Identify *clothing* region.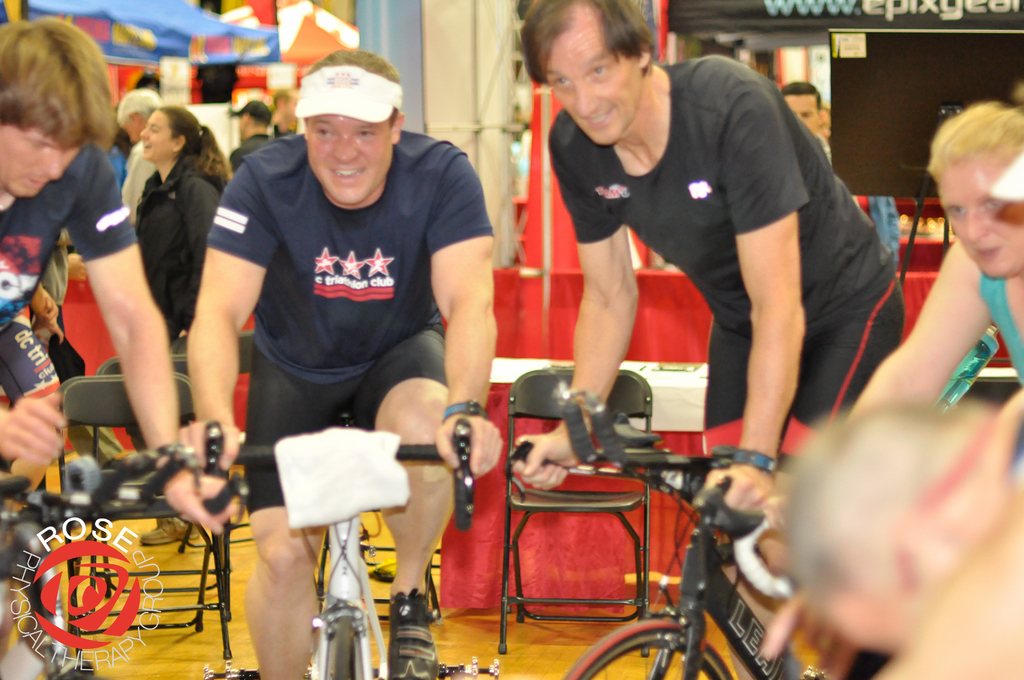
Region: x1=136 y1=154 x2=223 y2=345.
